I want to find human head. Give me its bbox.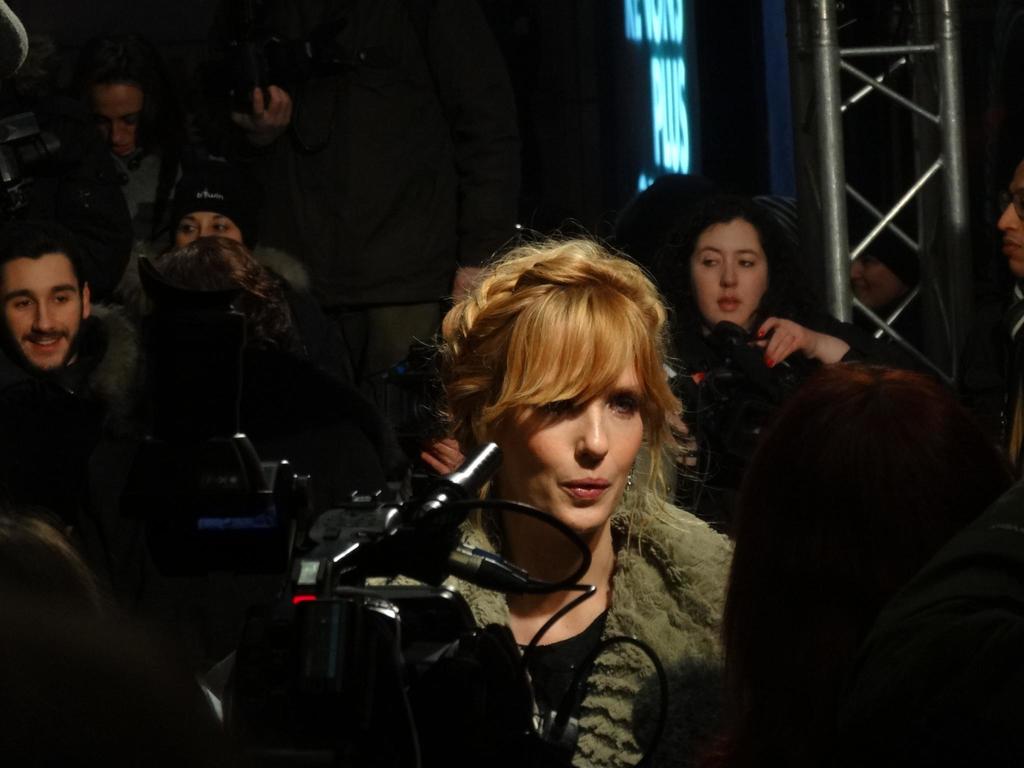
(x1=996, y1=159, x2=1023, y2=280).
